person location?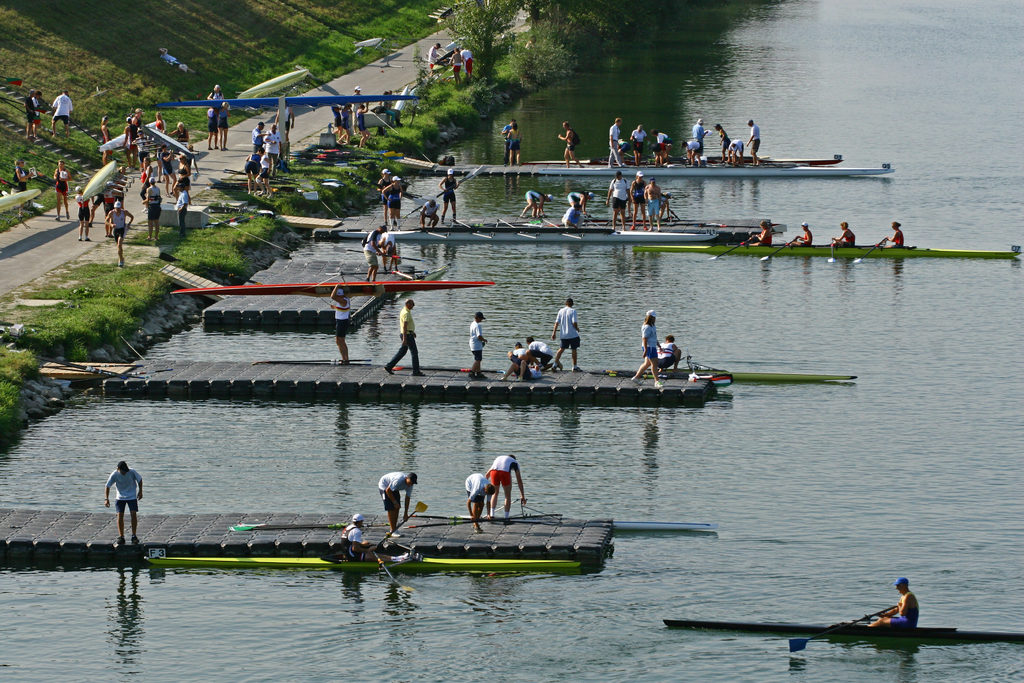
[x1=447, y1=171, x2=461, y2=224]
